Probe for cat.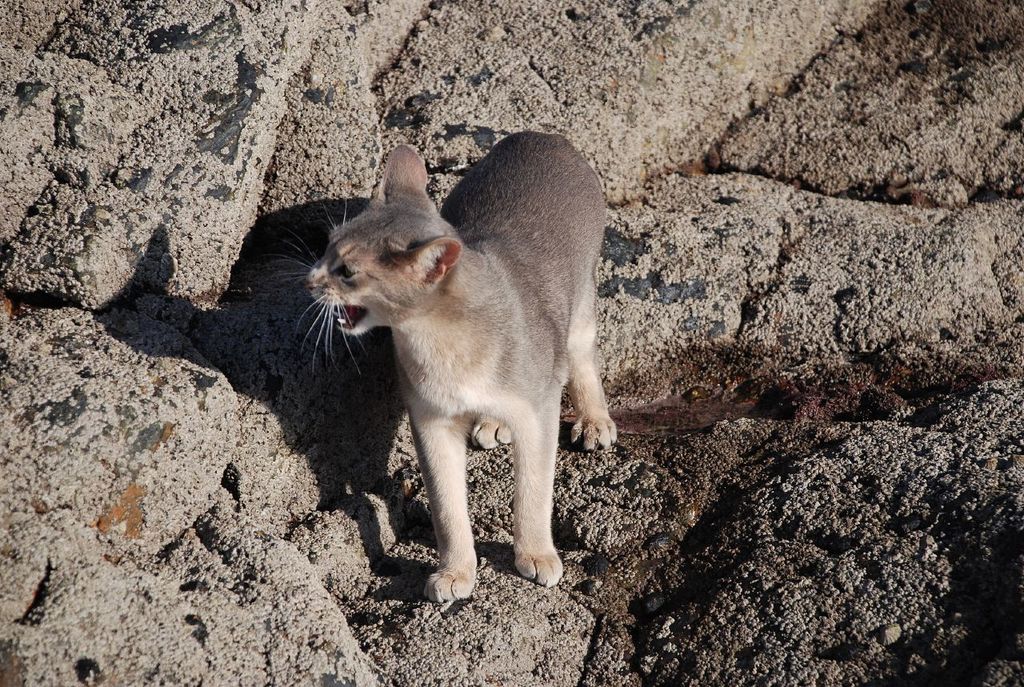
Probe result: {"left": 271, "top": 131, "right": 619, "bottom": 604}.
